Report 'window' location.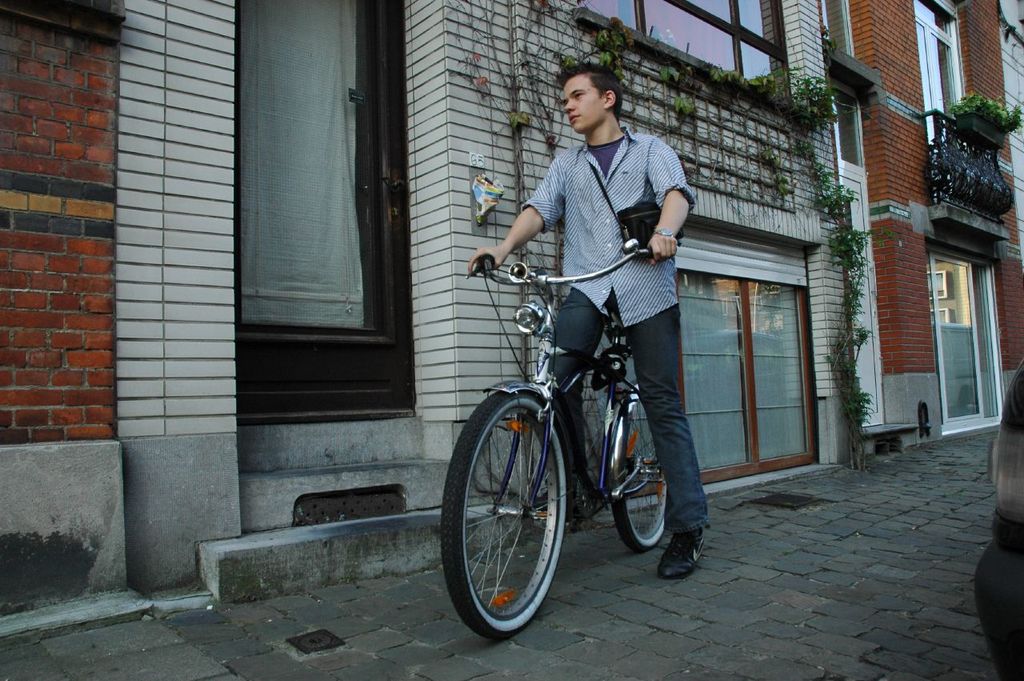
Report: {"x1": 819, "y1": 0, "x2": 854, "y2": 60}.
